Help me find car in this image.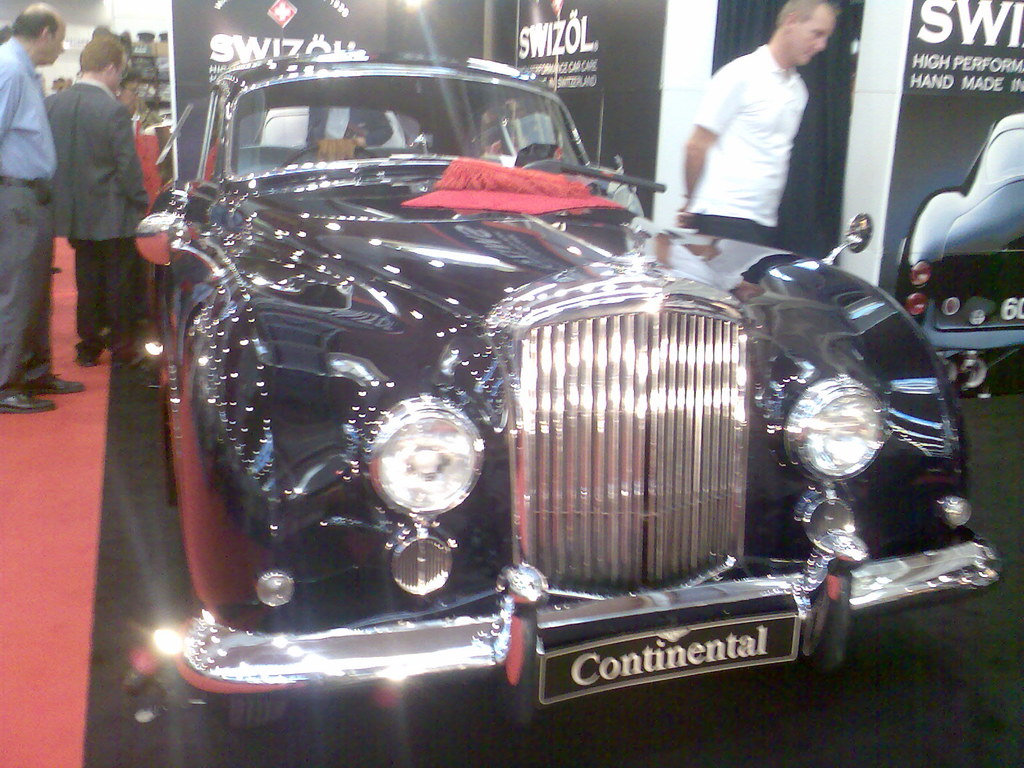
Found it: region(88, 71, 962, 725).
